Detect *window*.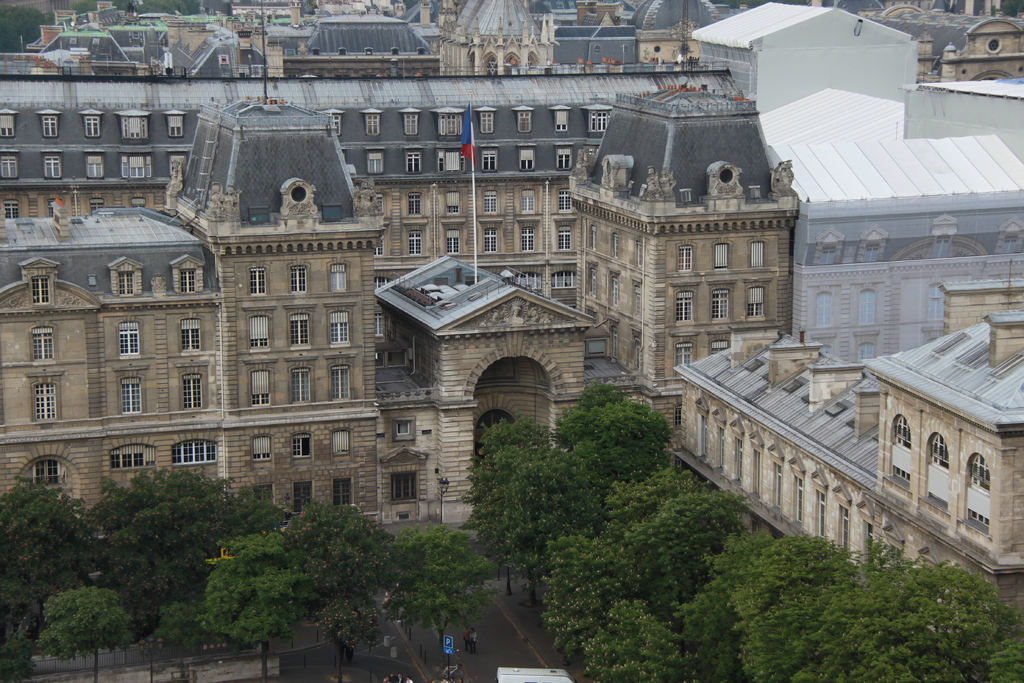
Detected at (x1=710, y1=341, x2=726, y2=355).
